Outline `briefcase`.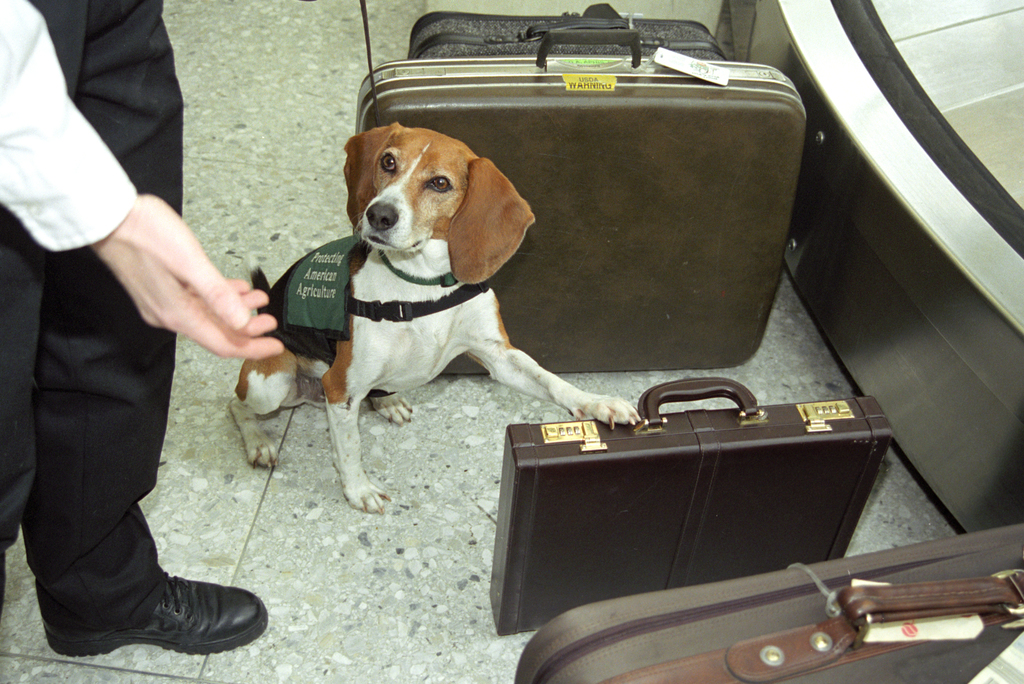
Outline: rect(408, 2, 723, 61).
